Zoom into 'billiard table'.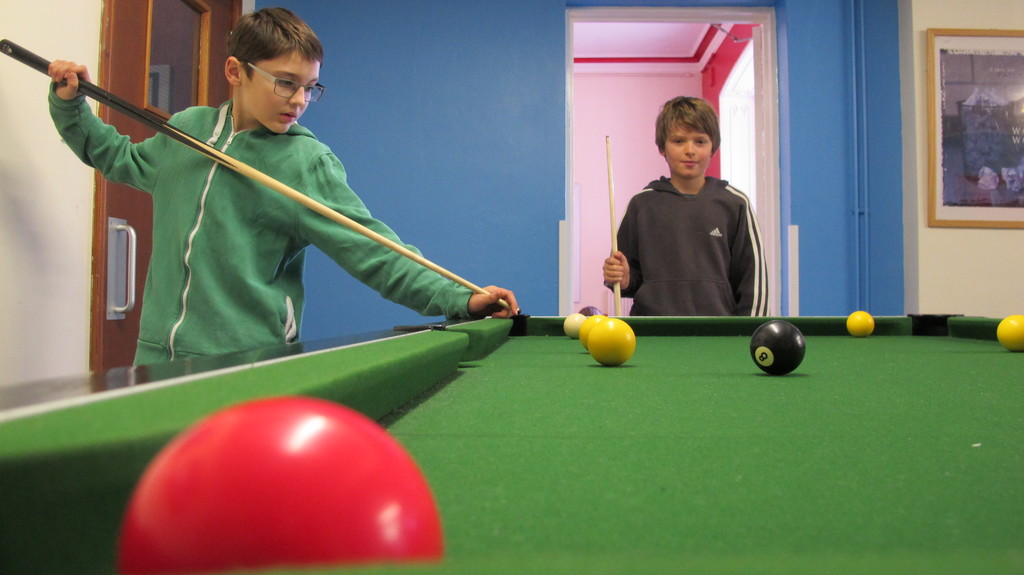
Zoom target: 0 316 1023 574.
